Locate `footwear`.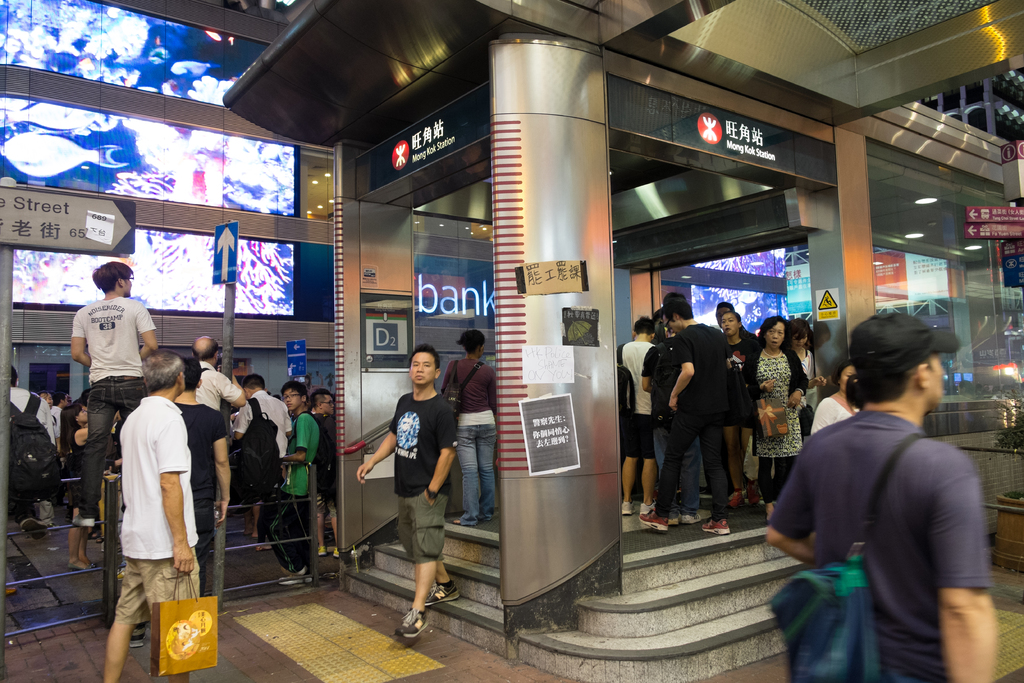
Bounding box: x1=397 y1=606 x2=426 y2=636.
